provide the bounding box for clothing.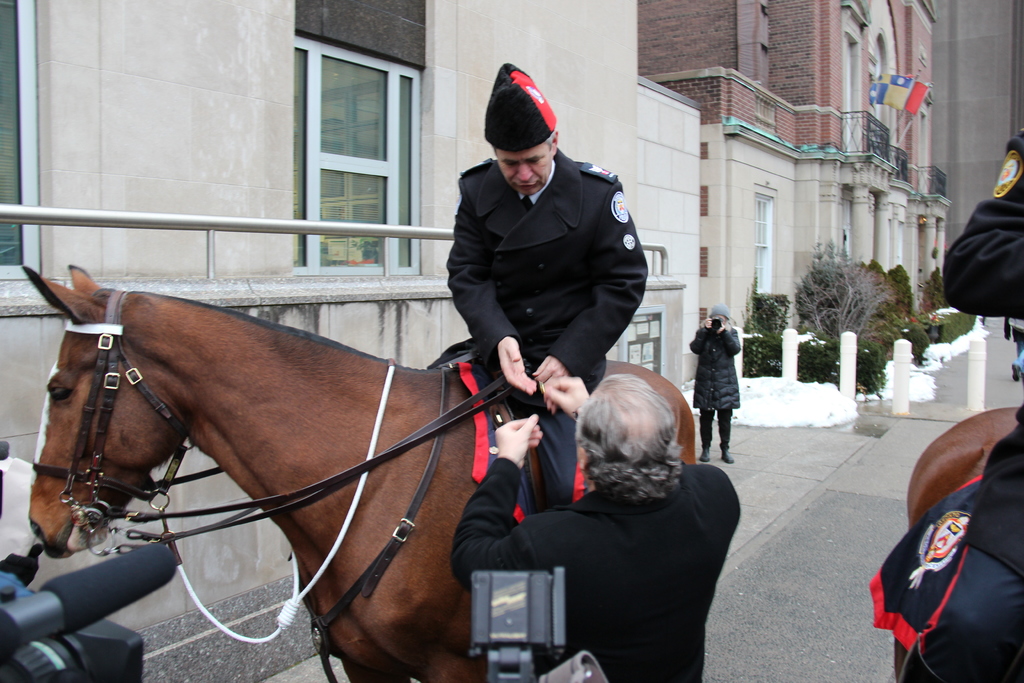
[1011, 315, 1023, 377].
